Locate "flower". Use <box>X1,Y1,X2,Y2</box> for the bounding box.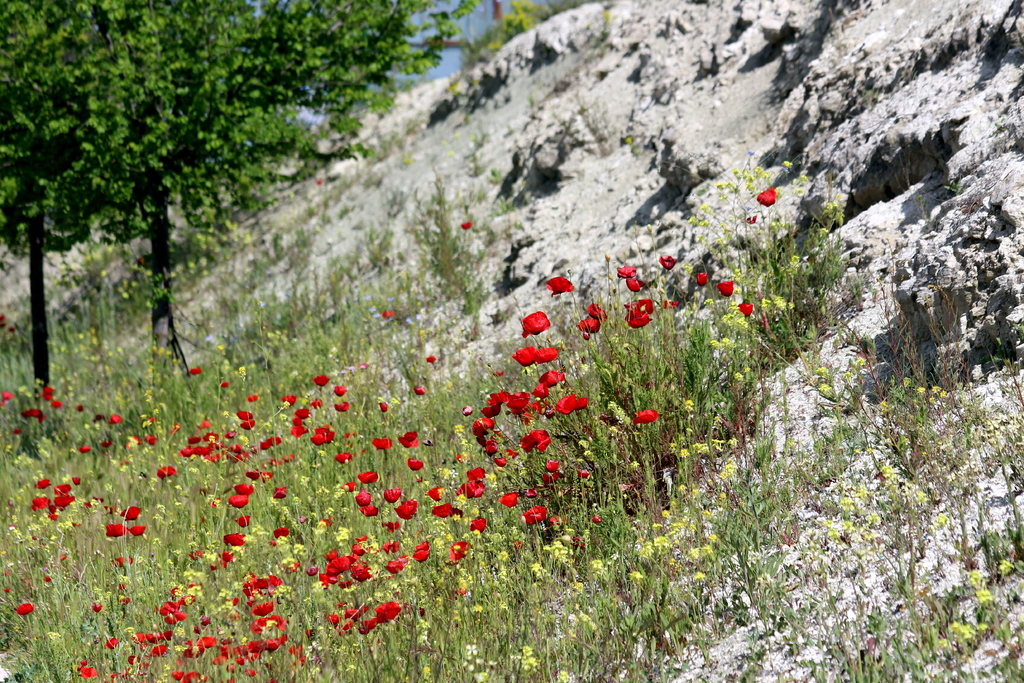
<box>217,381,231,386</box>.
